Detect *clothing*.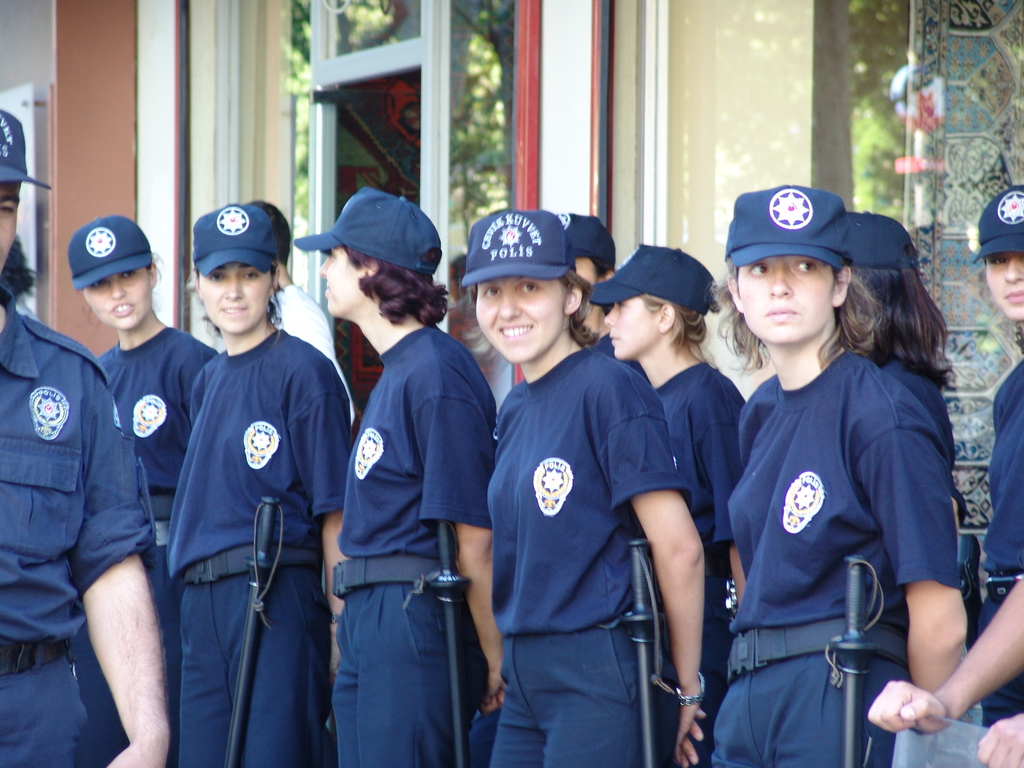
Detected at 330 323 499 767.
